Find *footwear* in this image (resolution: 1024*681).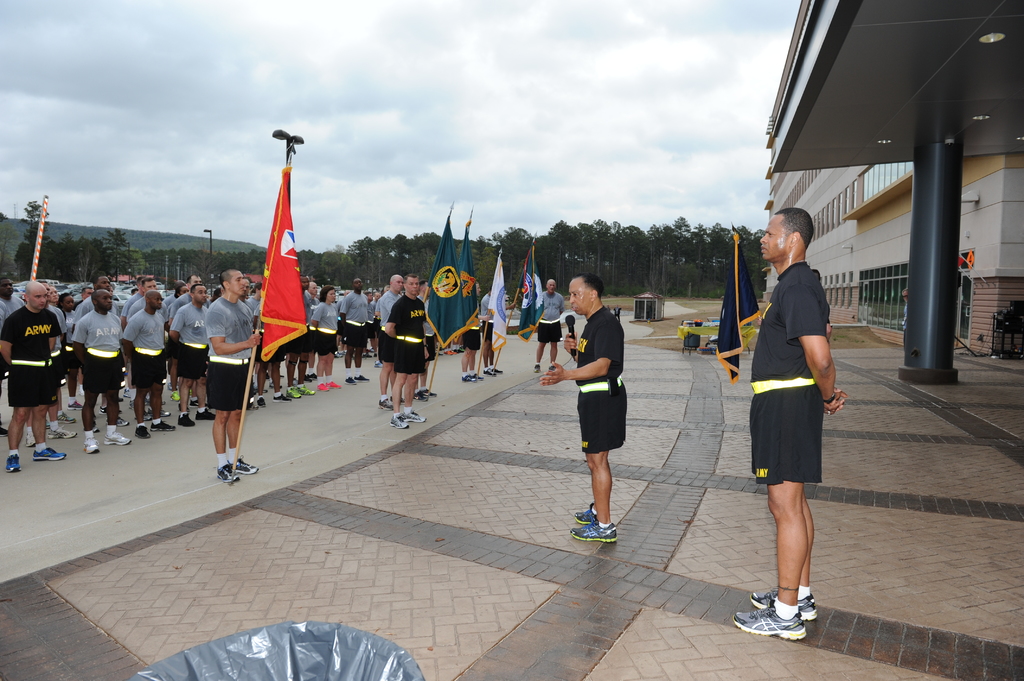
x1=733, y1=604, x2=812, y2=643.
